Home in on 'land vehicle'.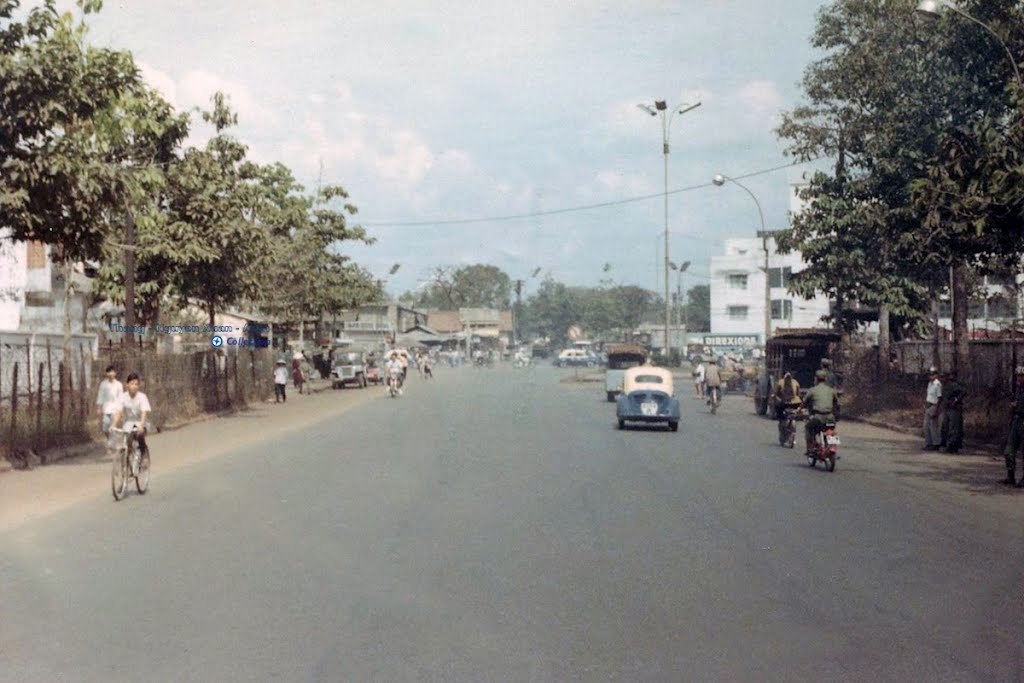
Homed in at box(781, 406, 797, 448).
